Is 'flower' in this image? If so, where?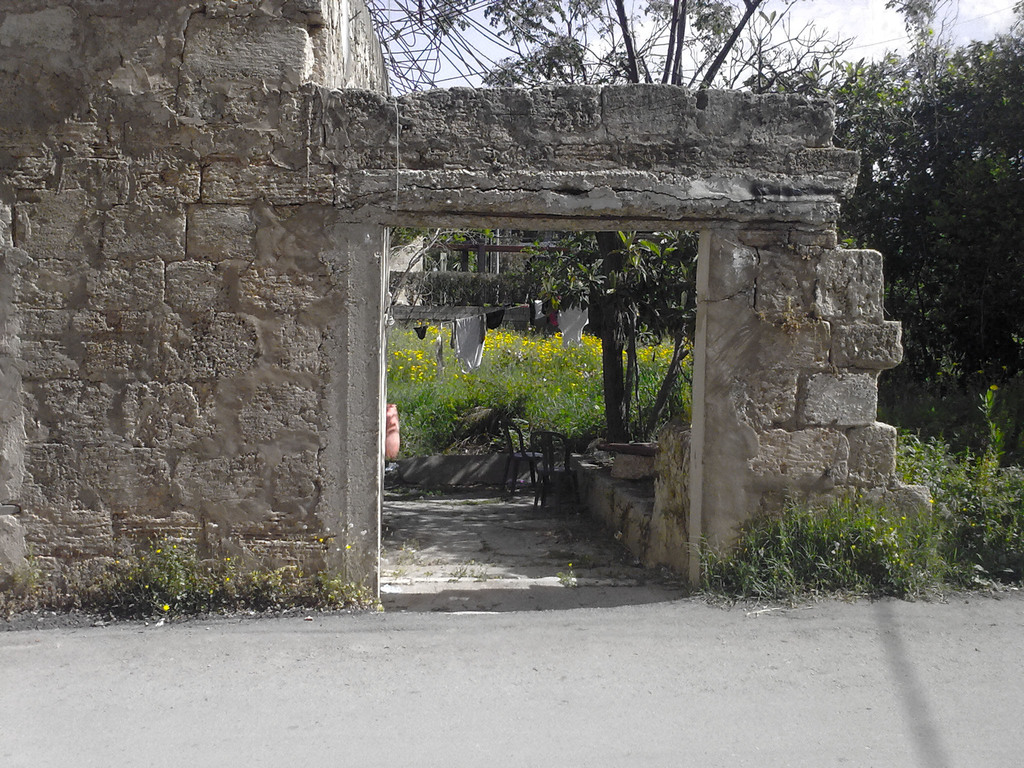
Yes, at region(159, 604, 172, 611).
